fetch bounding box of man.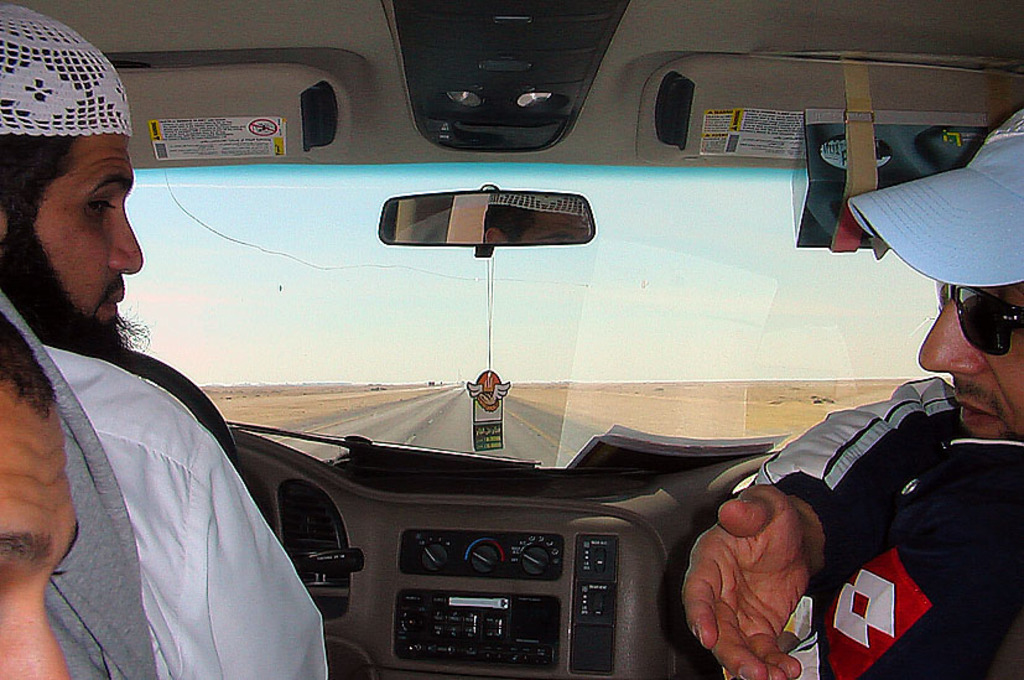
Bbox: crop(0, 307, 79, 679).
